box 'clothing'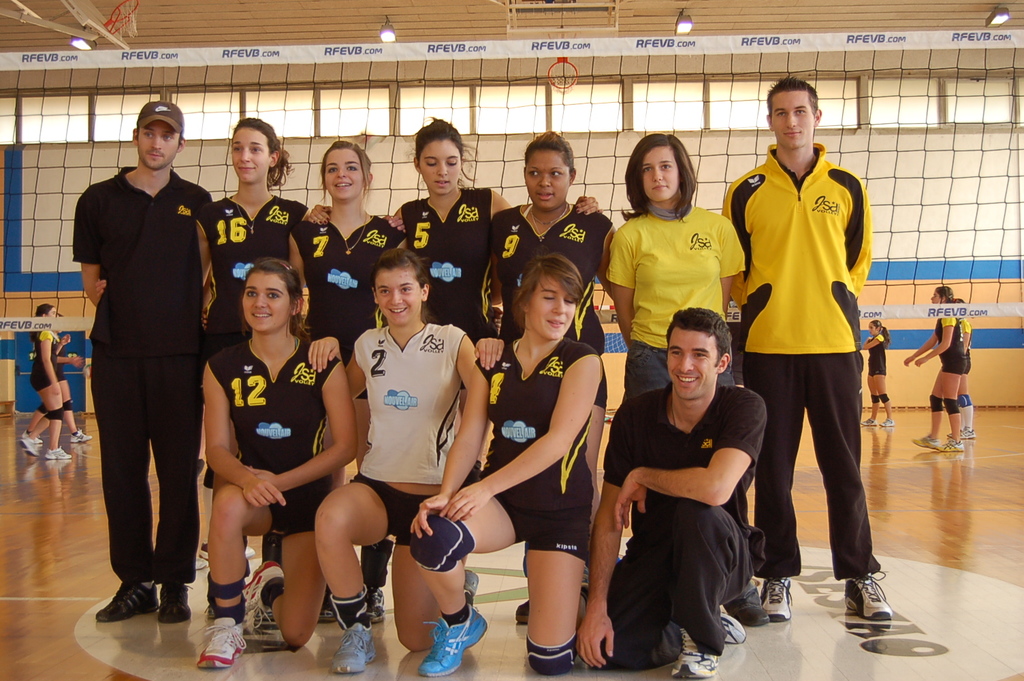
(x1=739, y1=123, x2=879, y2=539)
